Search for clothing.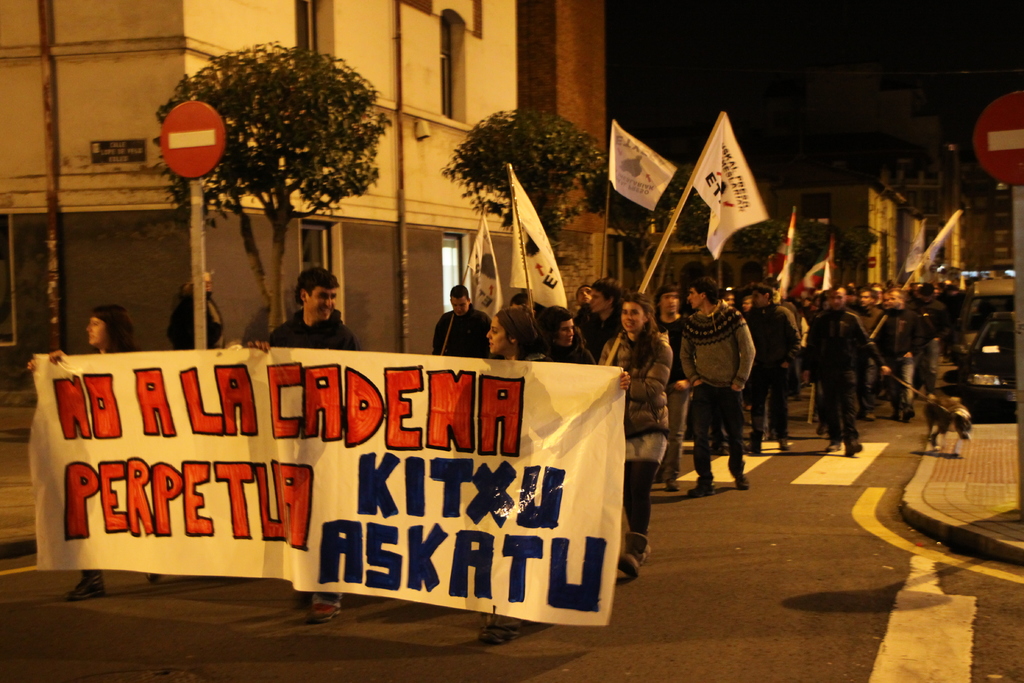
Found at select_region(875, 304, 926, 411).
